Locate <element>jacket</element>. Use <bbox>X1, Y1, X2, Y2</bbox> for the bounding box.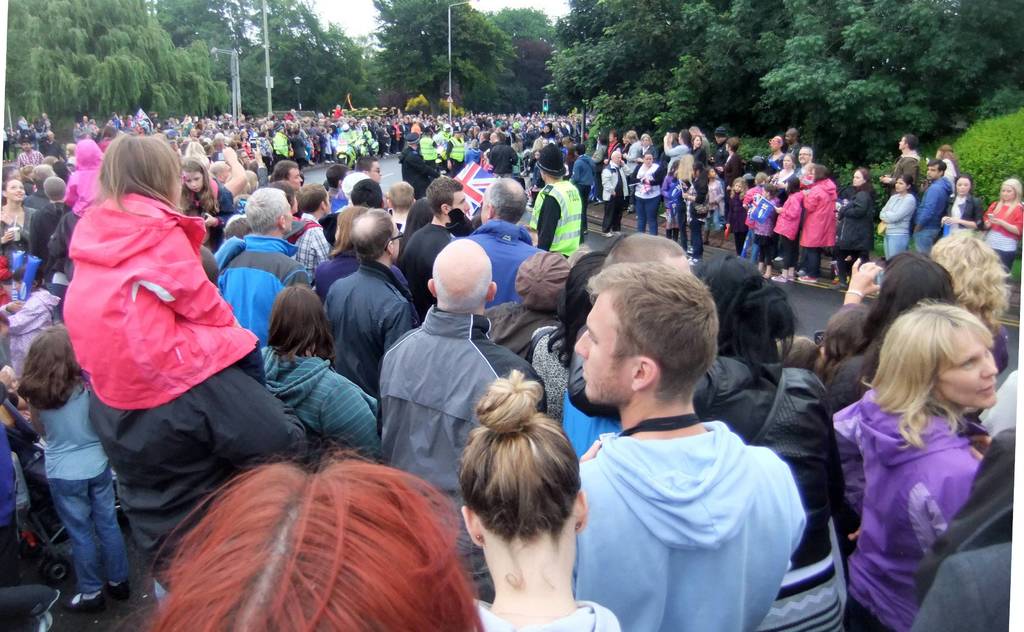
<bbox>46, 158, 233, 398</bbox>.
